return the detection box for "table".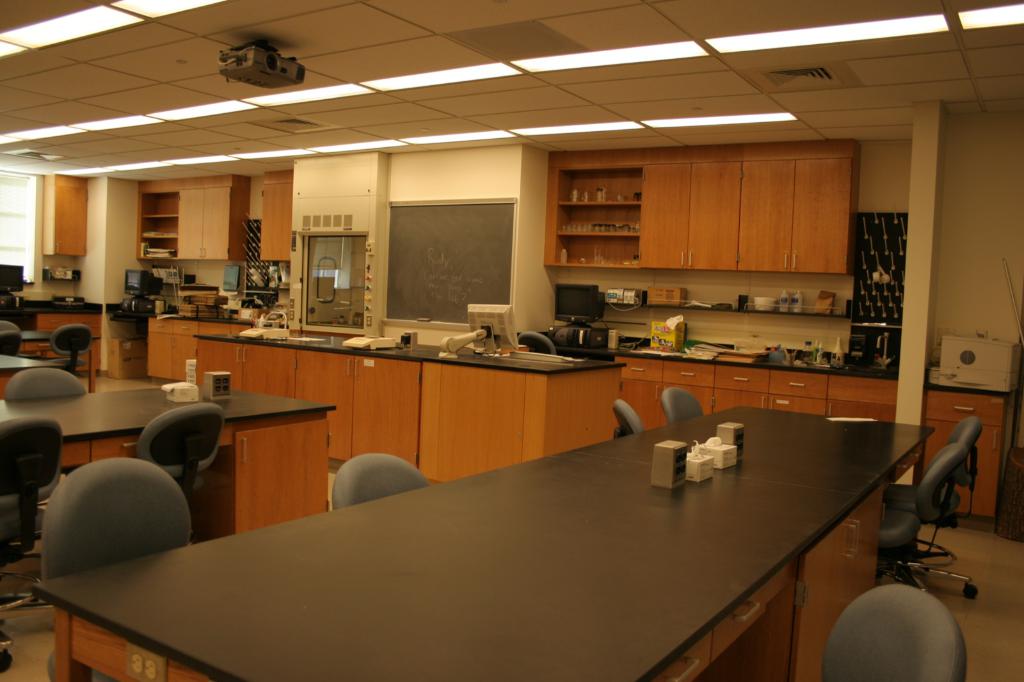
box(13, 324, 54, 347).
